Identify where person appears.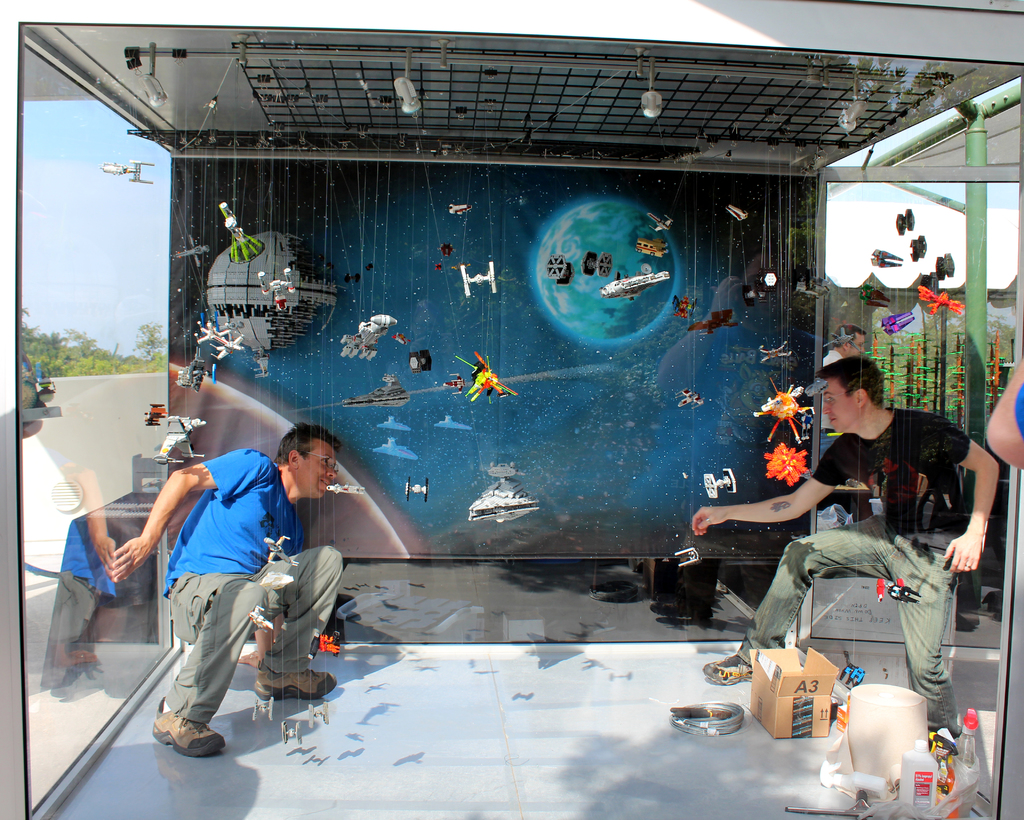
Appears at [x1=686, y1=351, x2=1000, y2=758].
